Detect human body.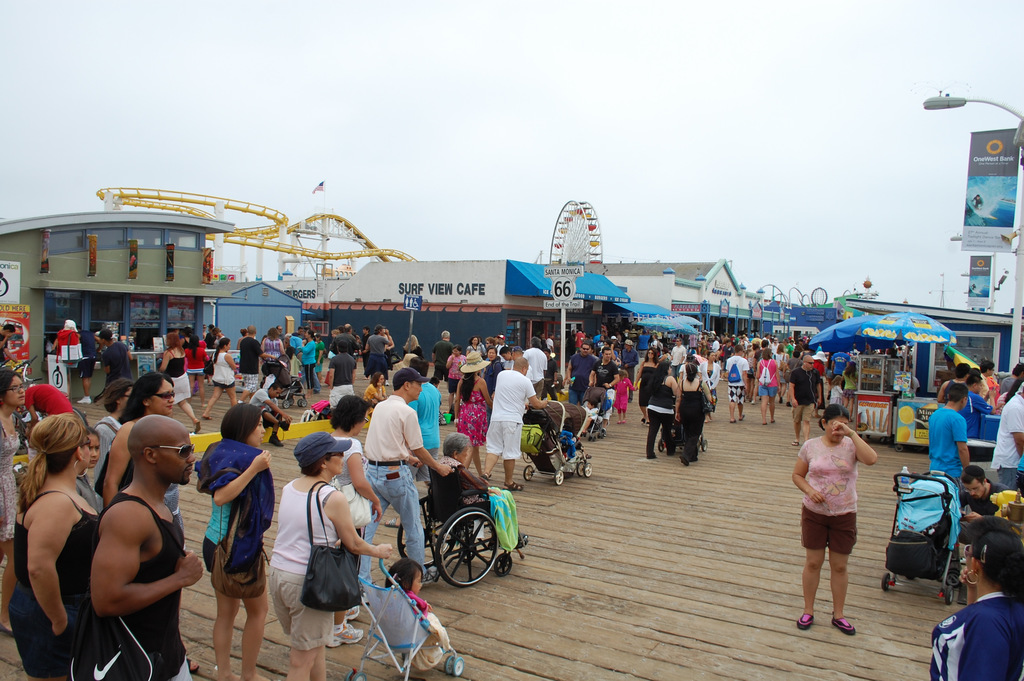
Detected at box(607, 377, 627, 425).
